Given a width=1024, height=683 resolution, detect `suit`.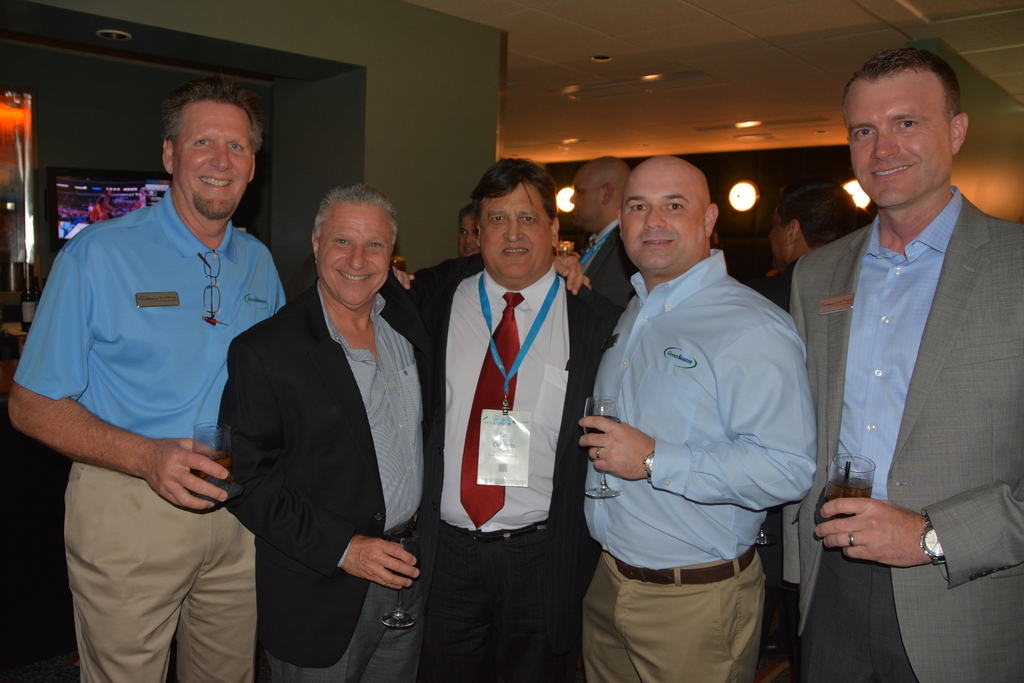
[399,245,620,682].
